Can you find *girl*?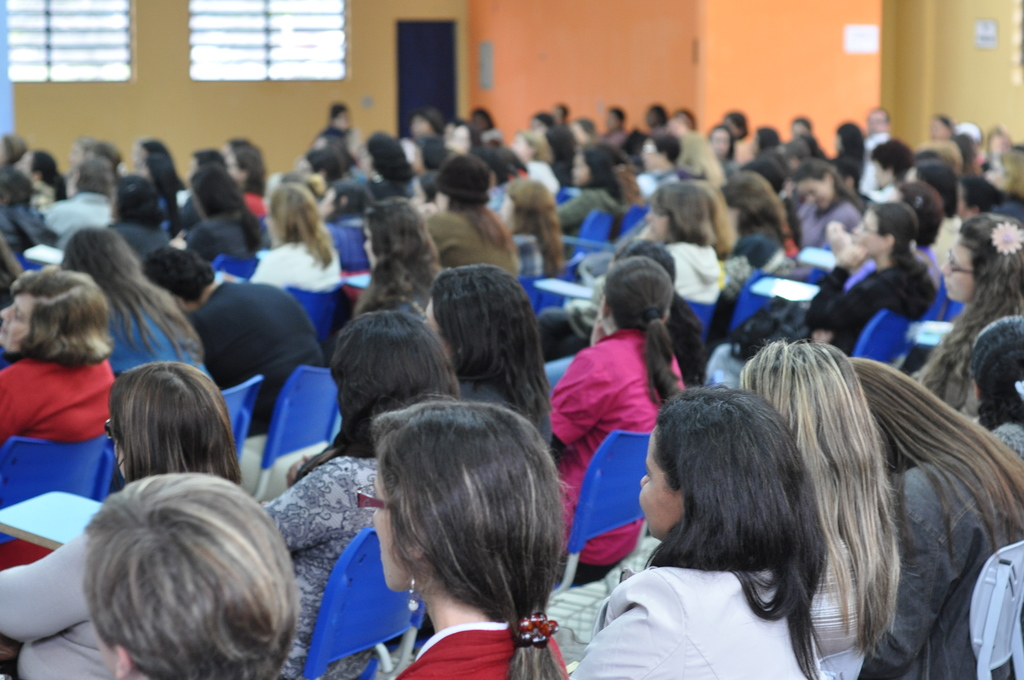
Yes, bounding box: [420, 254, 559, 456].
